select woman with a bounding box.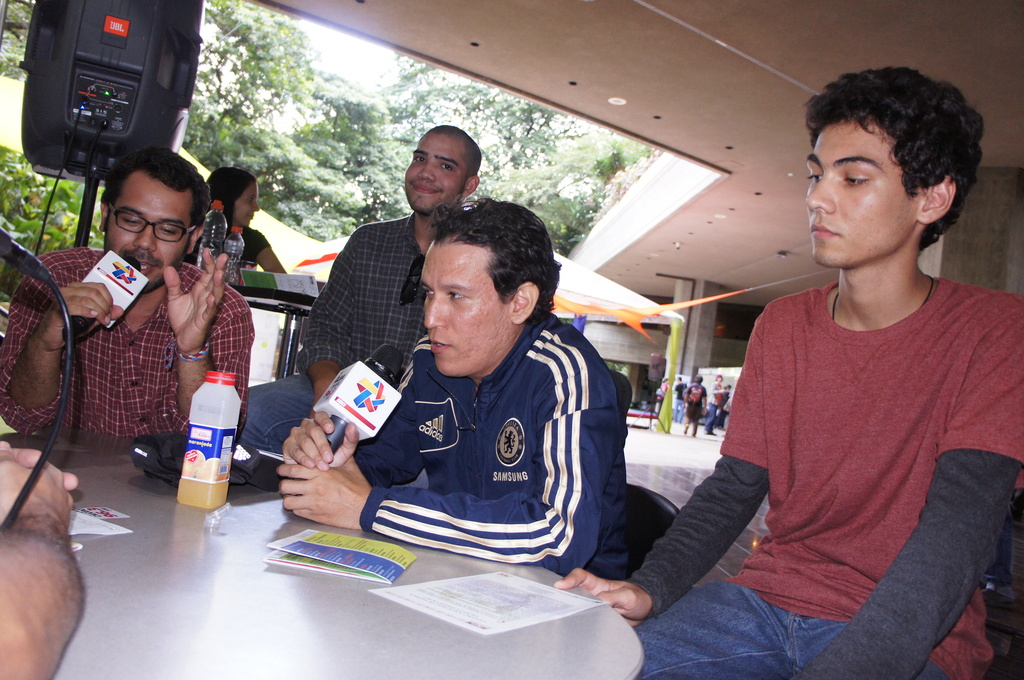
locate(201, 167, 283, 269).
